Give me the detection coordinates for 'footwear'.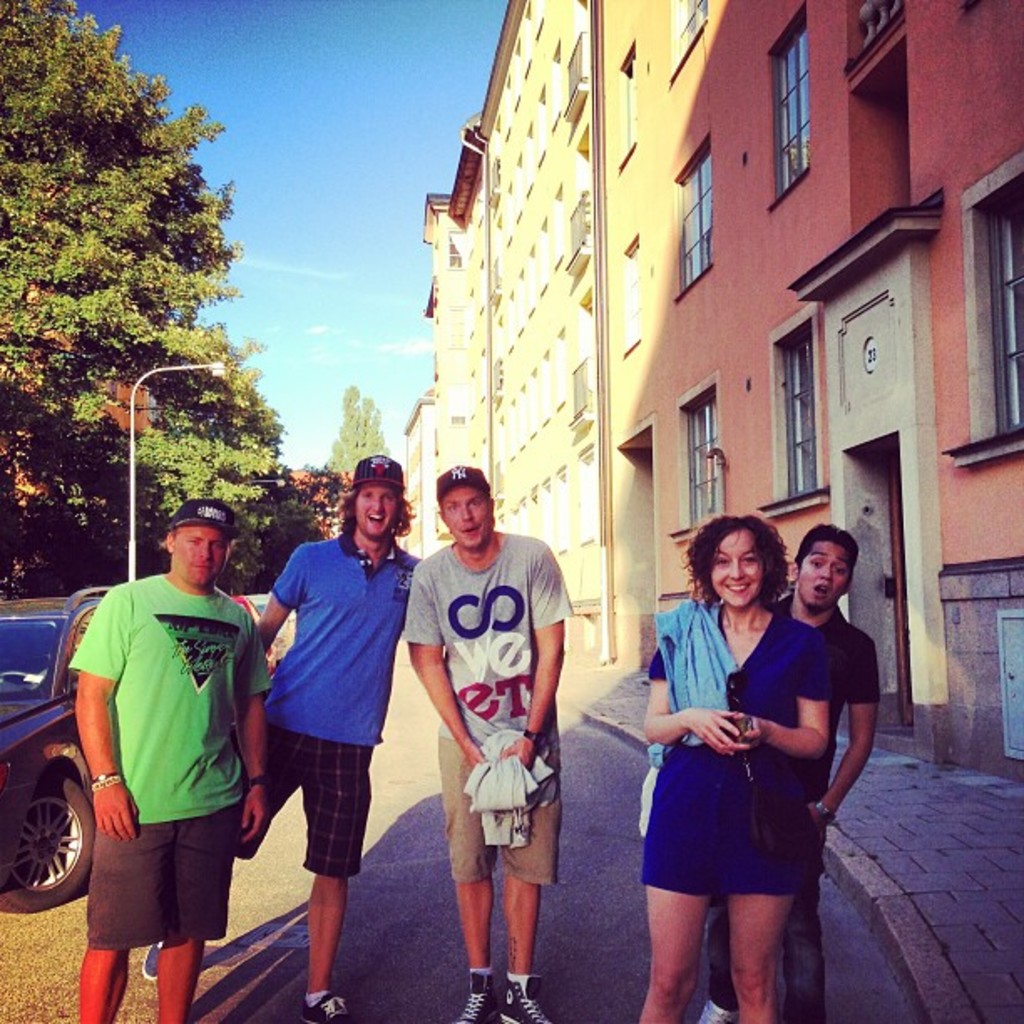
458, 972, 500, 1022.
